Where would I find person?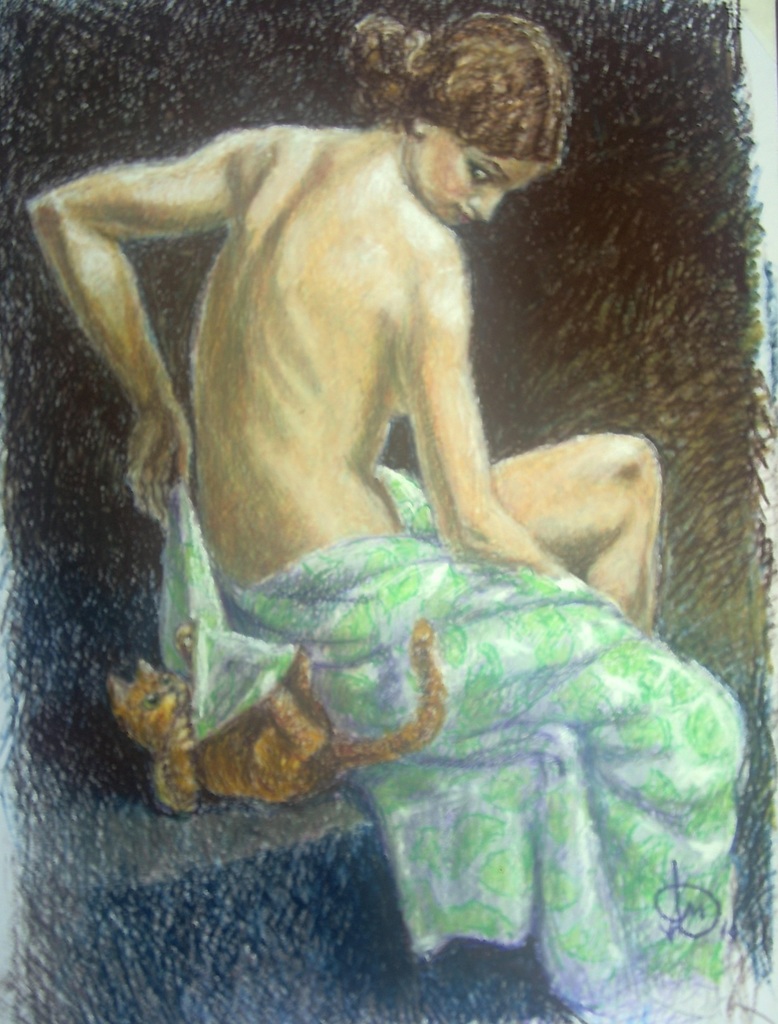
At pyautogui.locateOnScreen(20, 8, 752, 1023).
